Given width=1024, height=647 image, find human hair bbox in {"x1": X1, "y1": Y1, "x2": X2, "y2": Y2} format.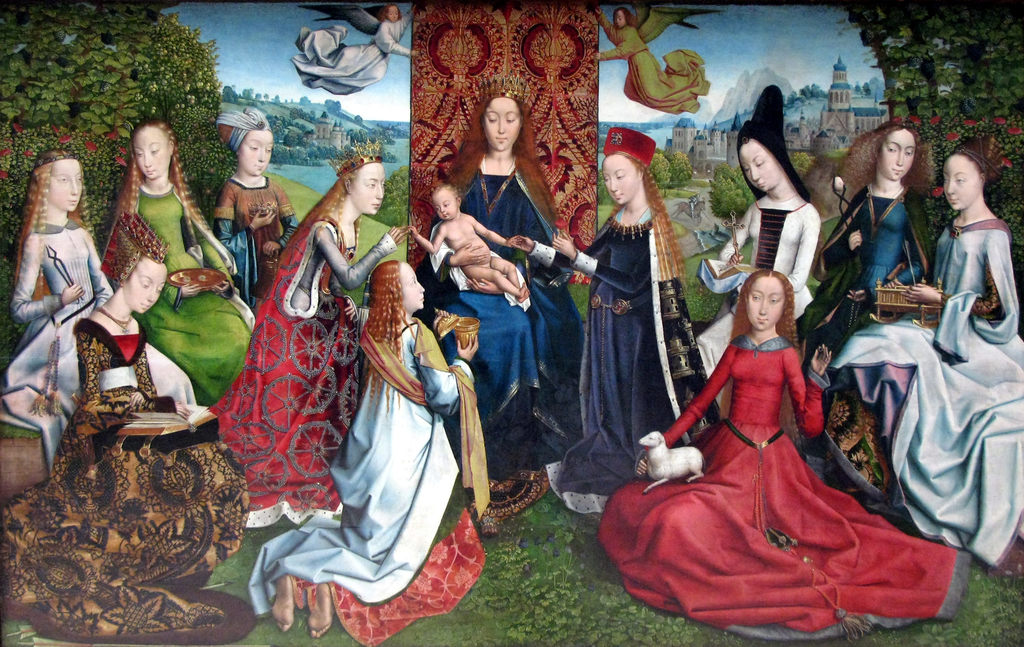
{"x1": 108, "y1": 116, "x2": 199, "y2": 244}.
